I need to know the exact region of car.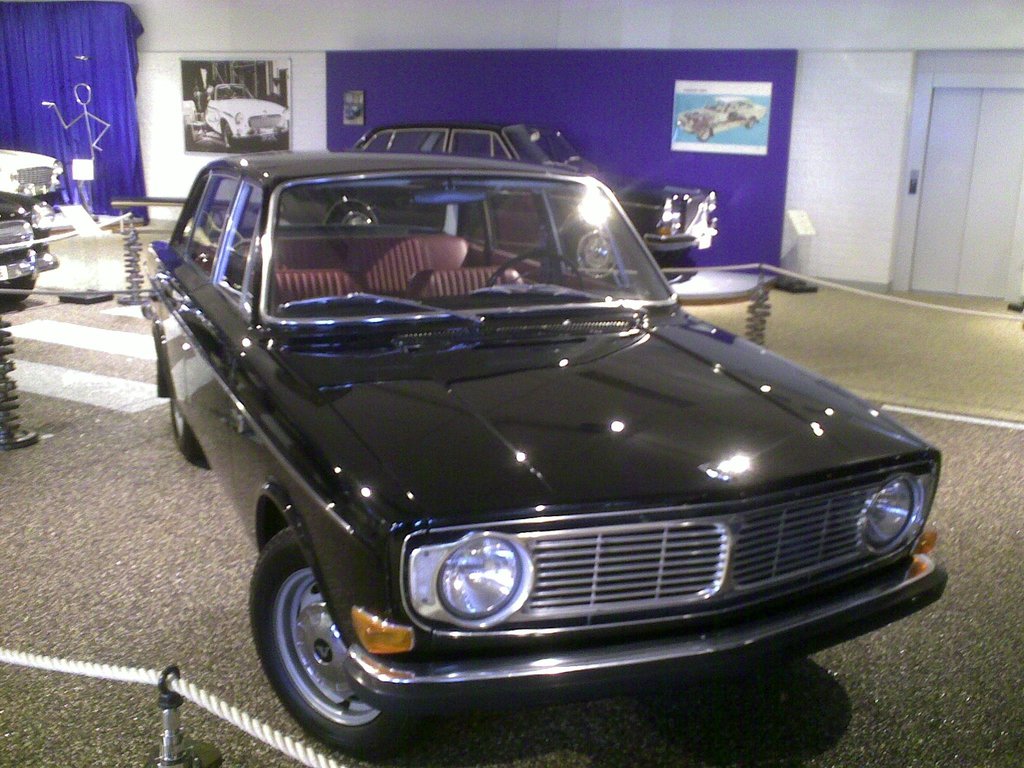
Region: detection(675, 100, 765, 145).
